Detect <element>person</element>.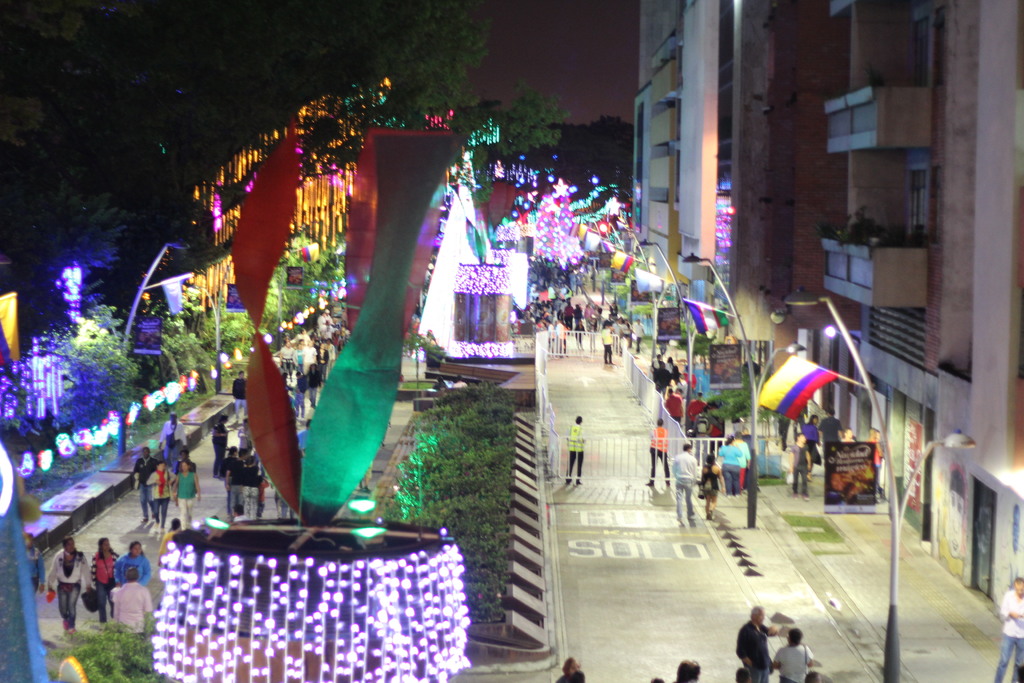
Detected at bbox=(113, 540, 156, 586).
